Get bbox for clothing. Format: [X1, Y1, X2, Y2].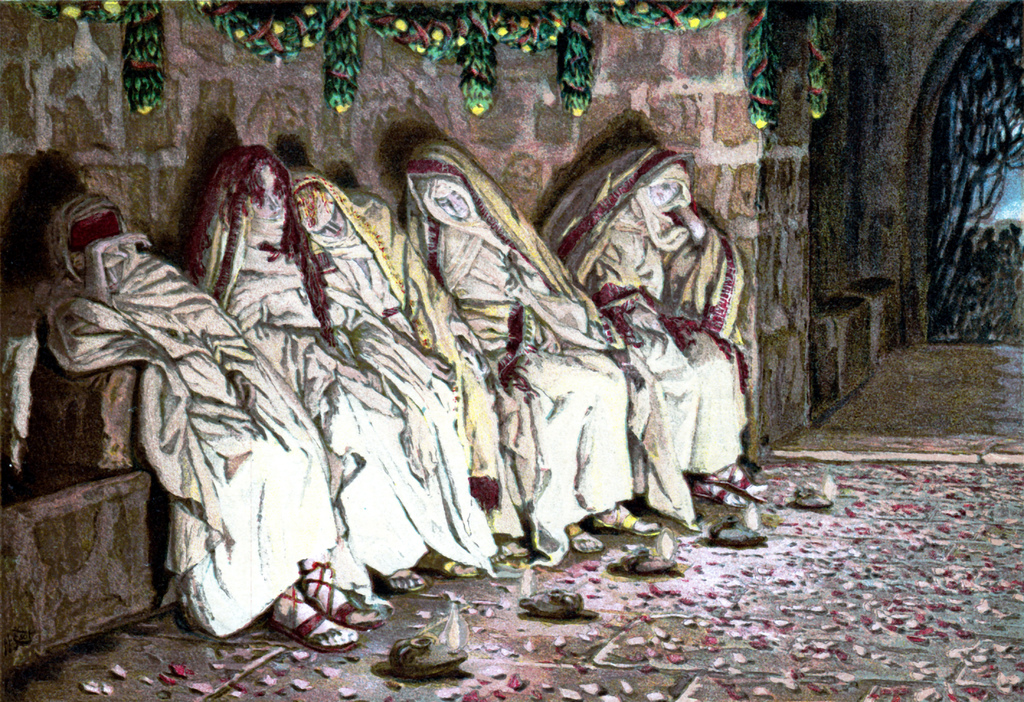
[0, 191, 350, 639].
